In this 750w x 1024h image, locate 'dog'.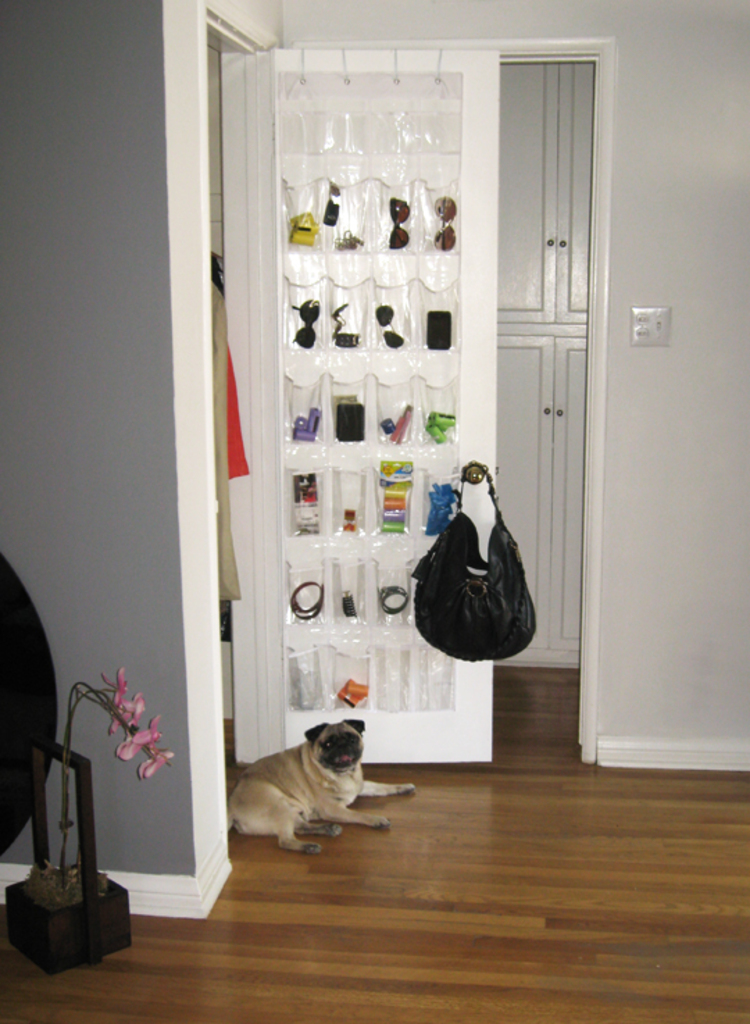
Bounding box: 226, 717, 417, 859.
